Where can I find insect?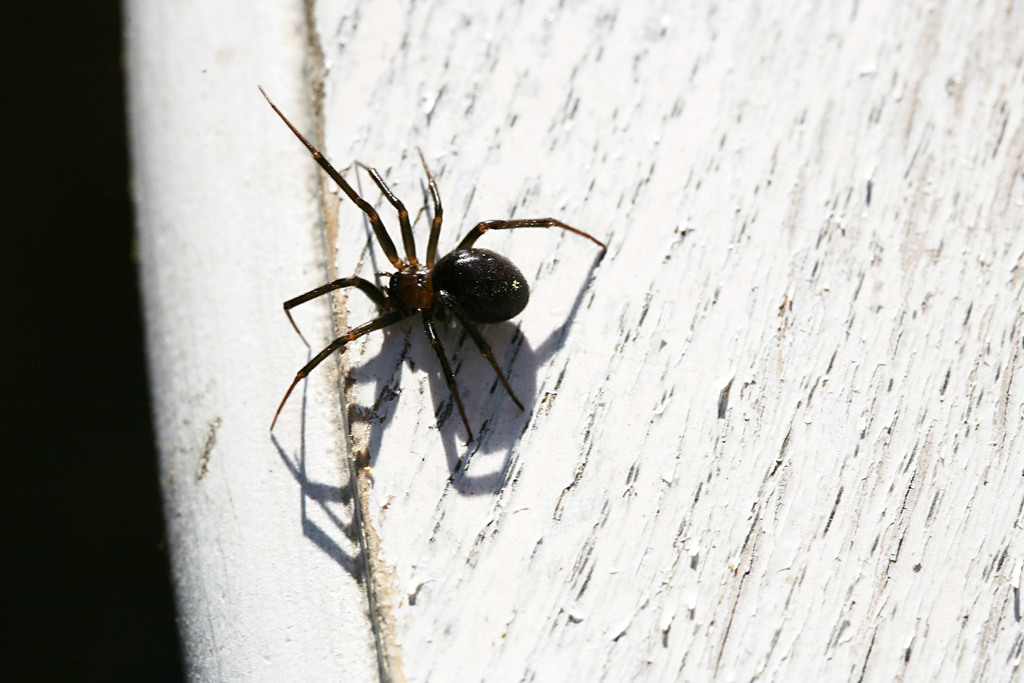
You can find it at select_region(255, 85, 610, 433).
